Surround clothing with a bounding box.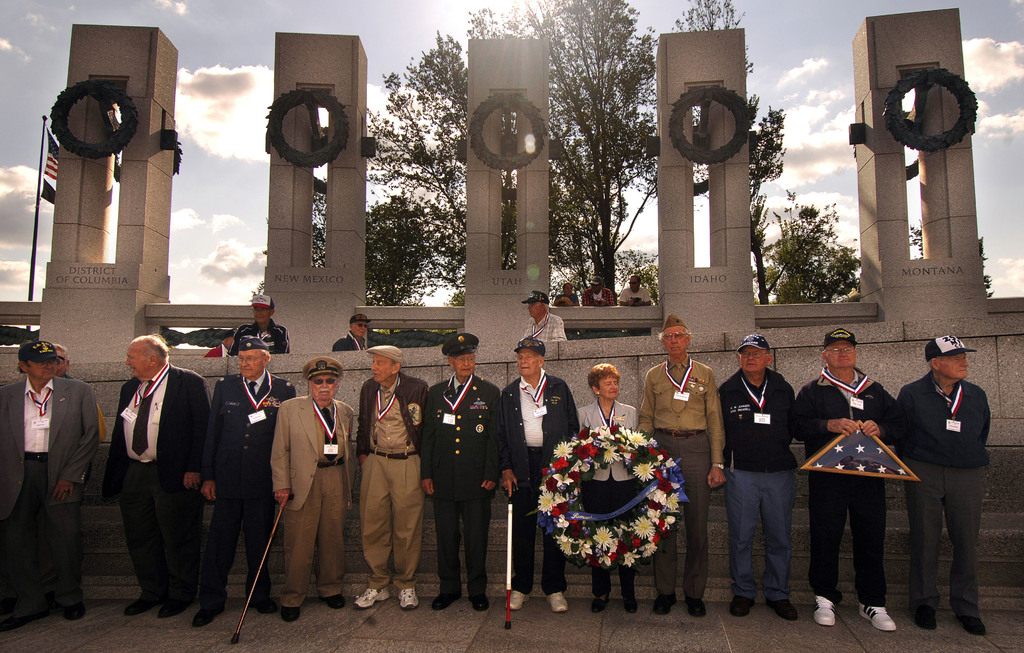
left=581, top=287, right=614, bottom=304.
